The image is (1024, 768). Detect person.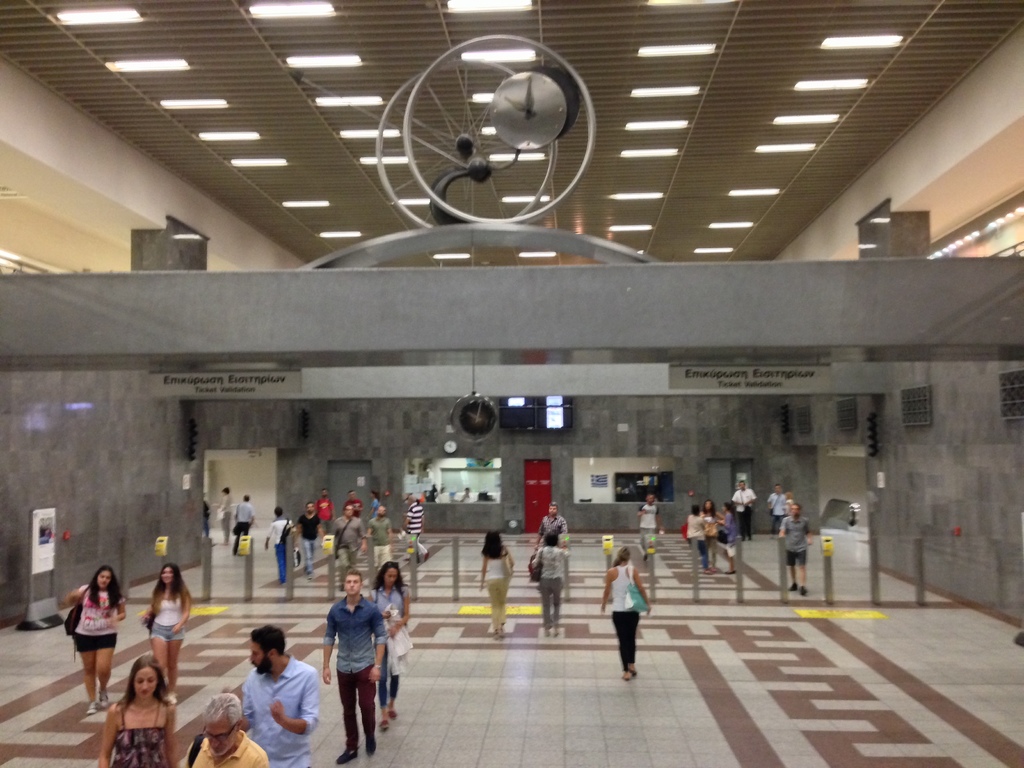
Detection: x1=64 y1=573 x2=124 y2=705.
